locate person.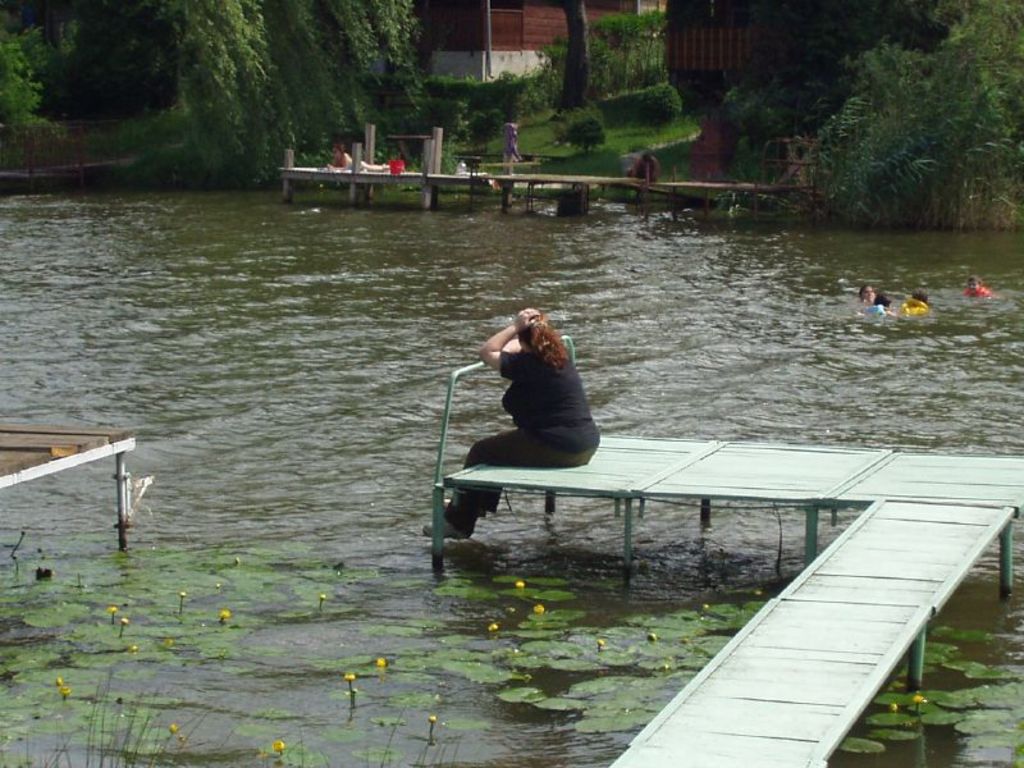
Bounding box: (851, 287, 872, 302).
